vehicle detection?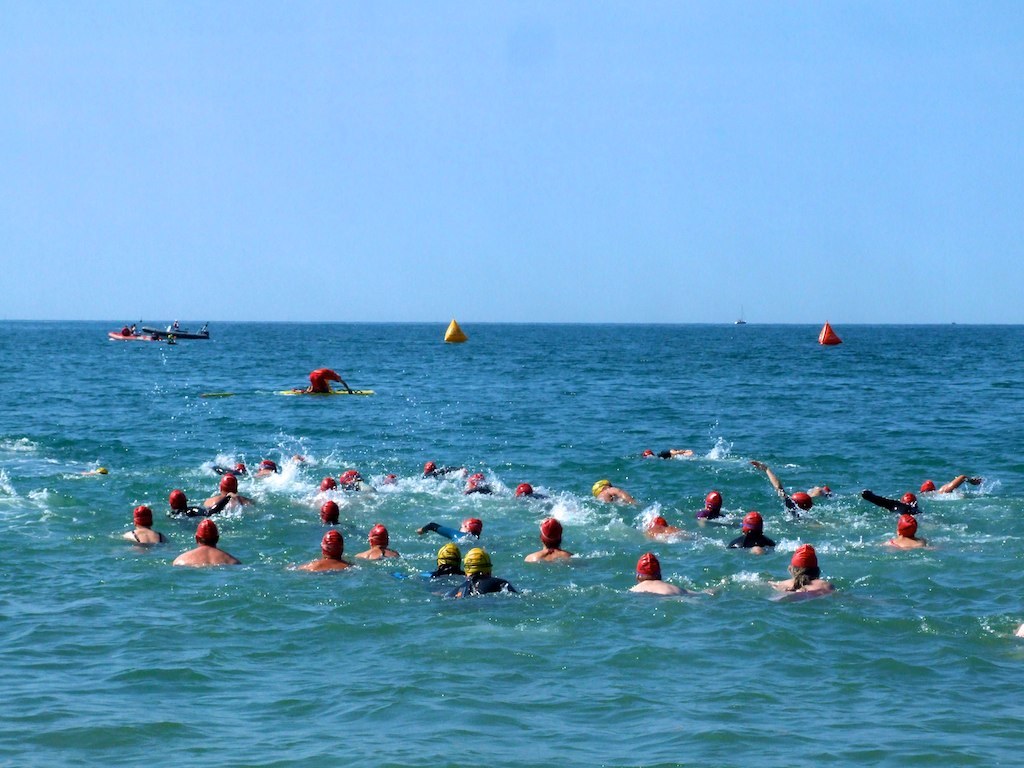
(x1=105, y1=323, x2=155, y2=339)
